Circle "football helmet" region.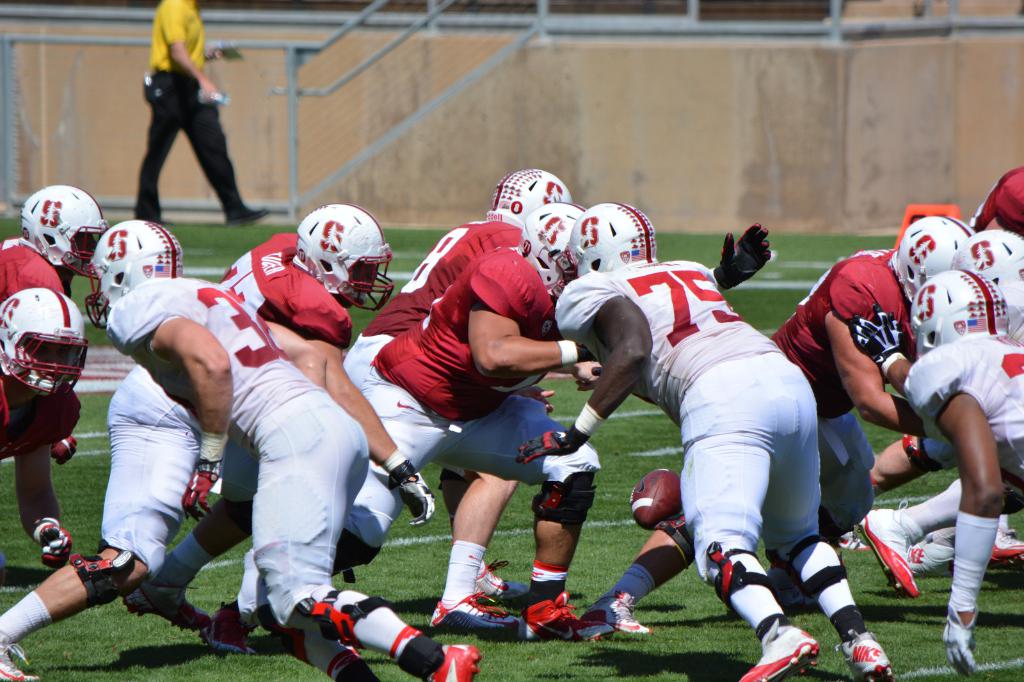
Region: box=[557, 202, 662, 287].
